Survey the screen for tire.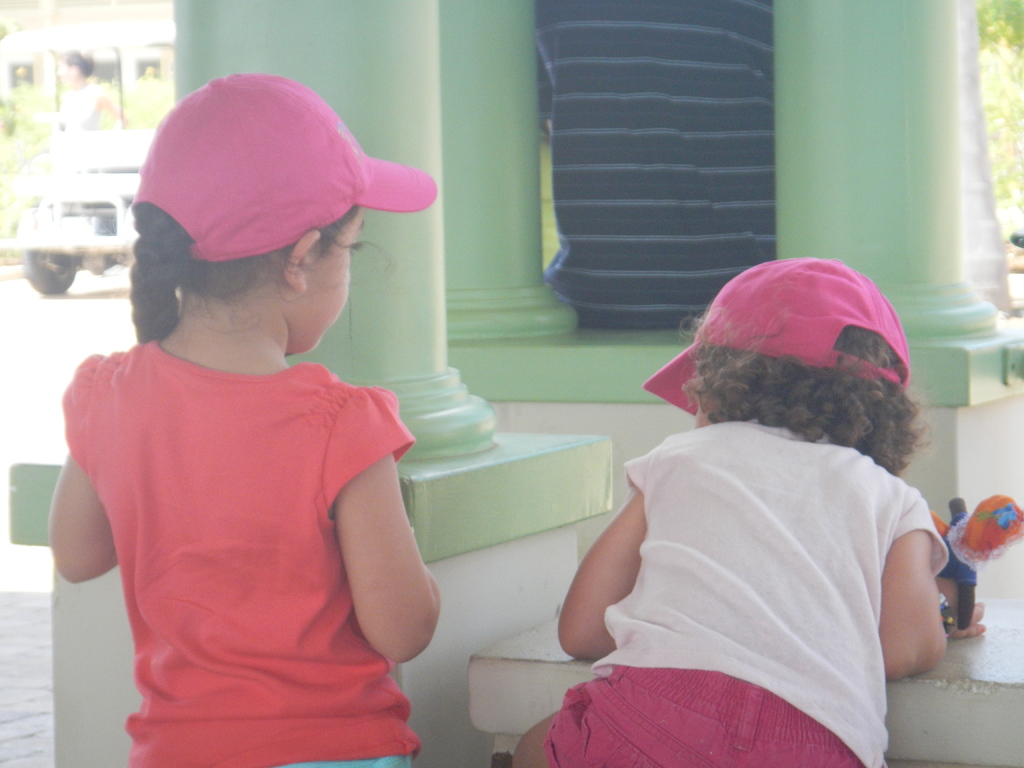
Survey found: [left=23, top=252, right=75, bottom=291].
